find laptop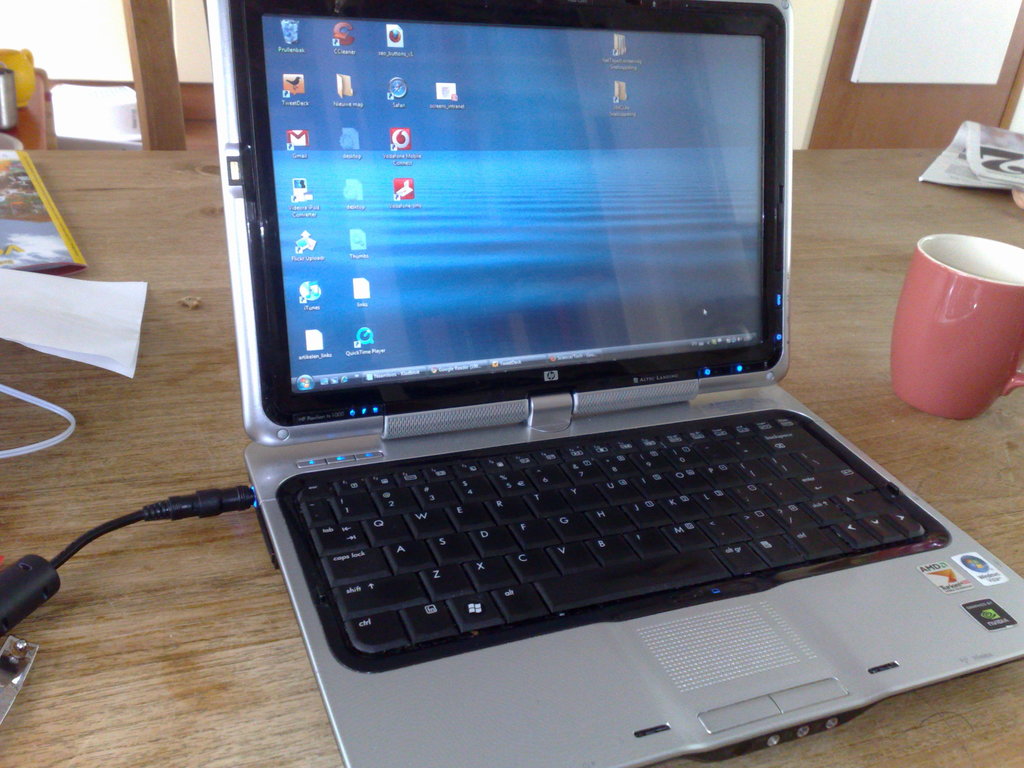
186 9 824 572
